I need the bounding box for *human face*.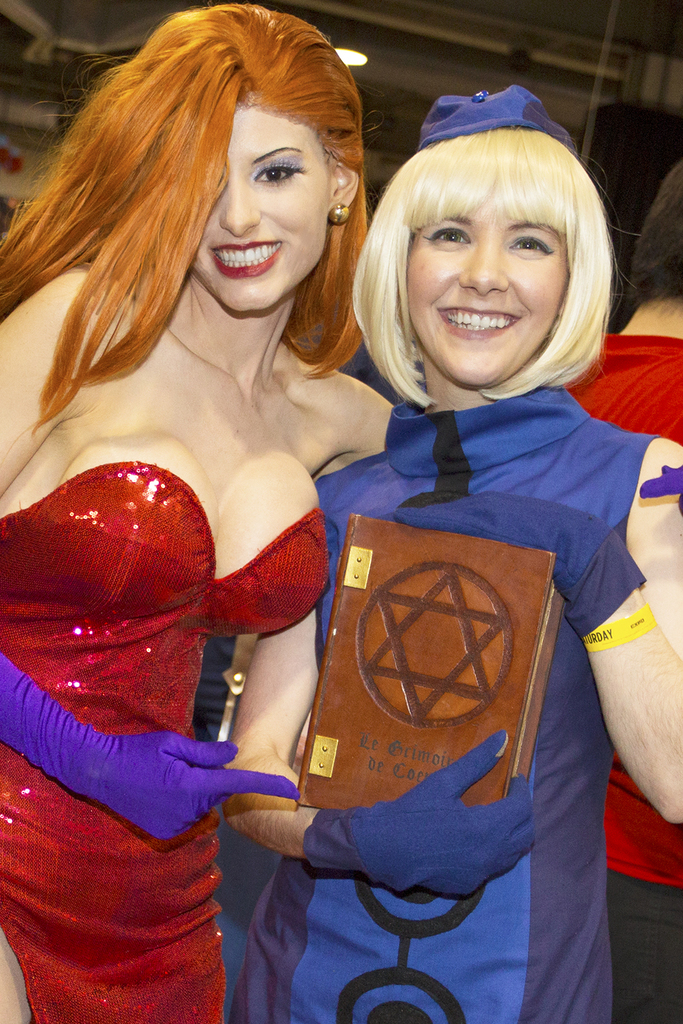
Here it is: 189/95/333/314.
